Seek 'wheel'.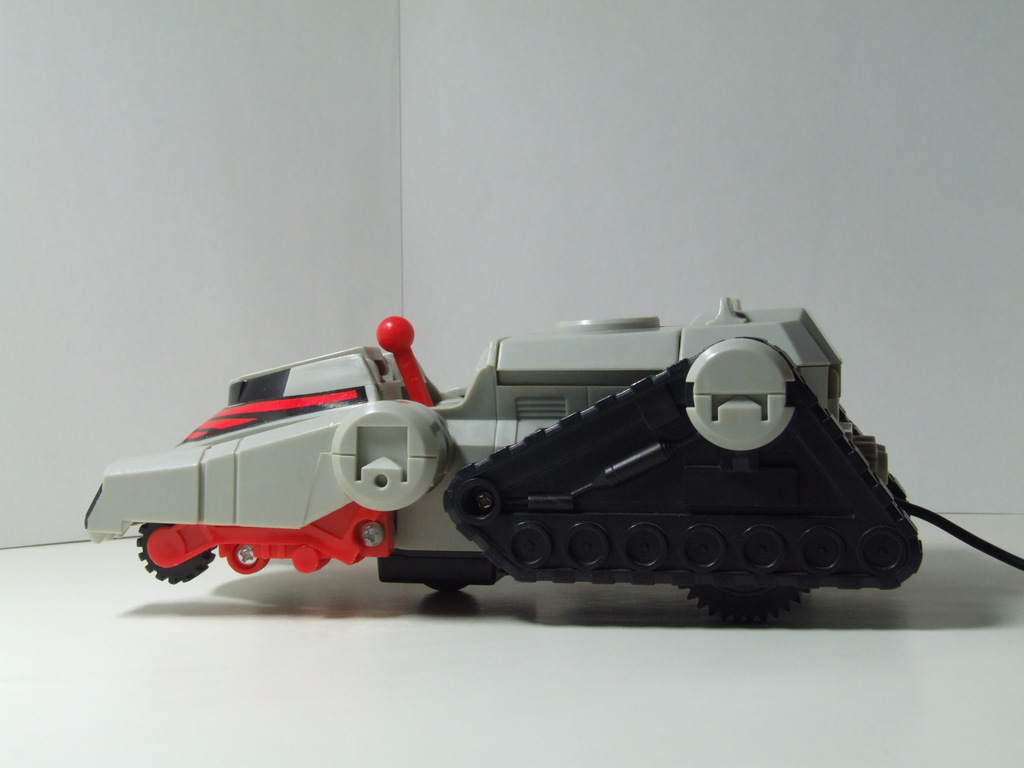
detection(138, 522, 218, 584).
